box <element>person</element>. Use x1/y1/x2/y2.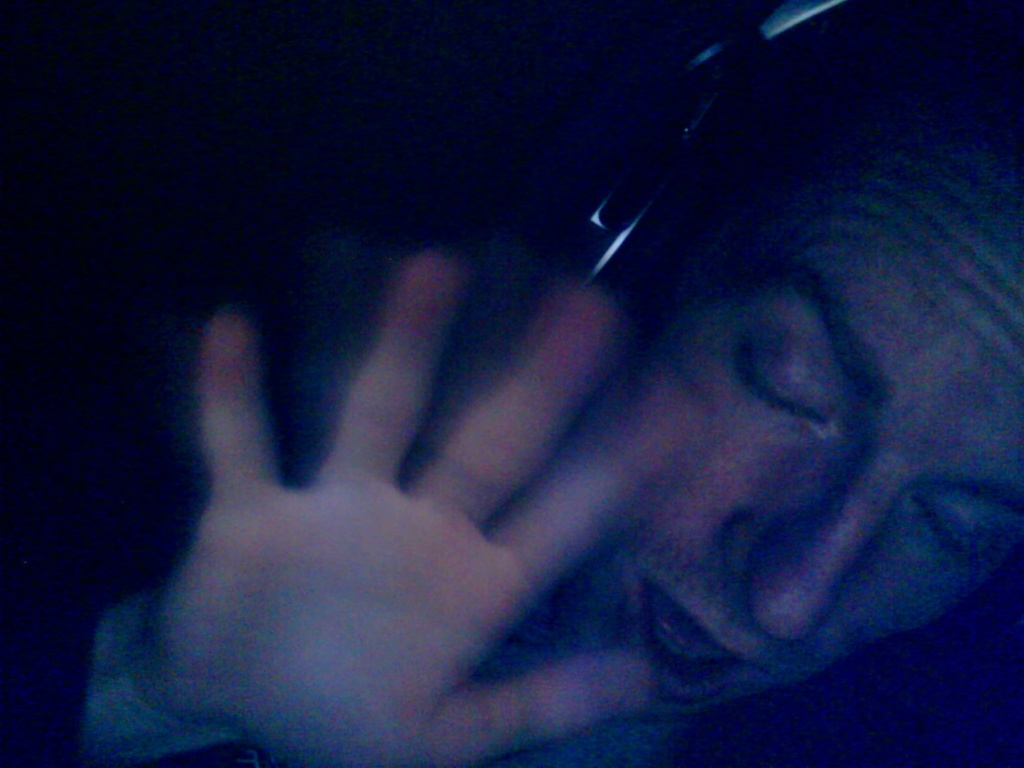
539/161/1008/739.
